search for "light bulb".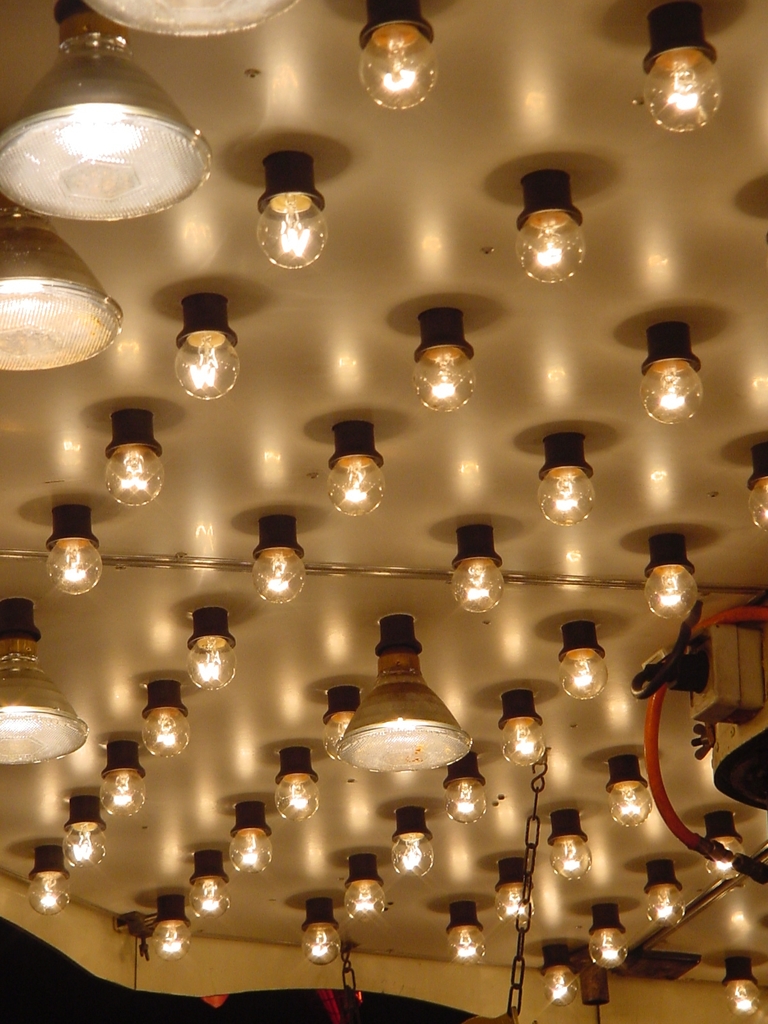
Found at x1=641, y1=1, x2=726, y2=135.
